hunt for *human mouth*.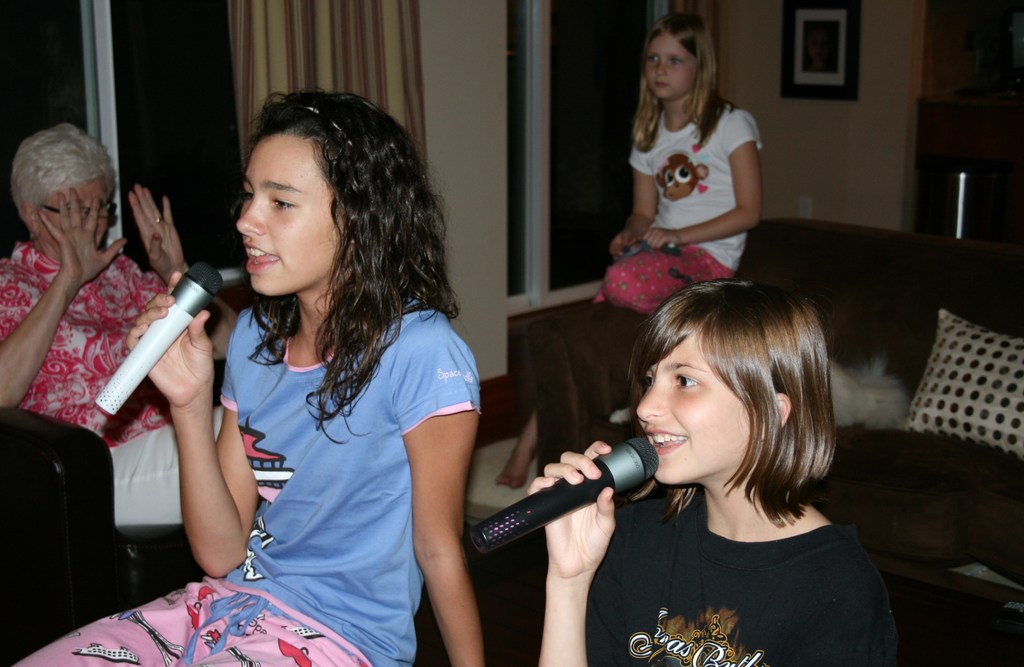
Hunted down at box(243, 239, 282, 273).
